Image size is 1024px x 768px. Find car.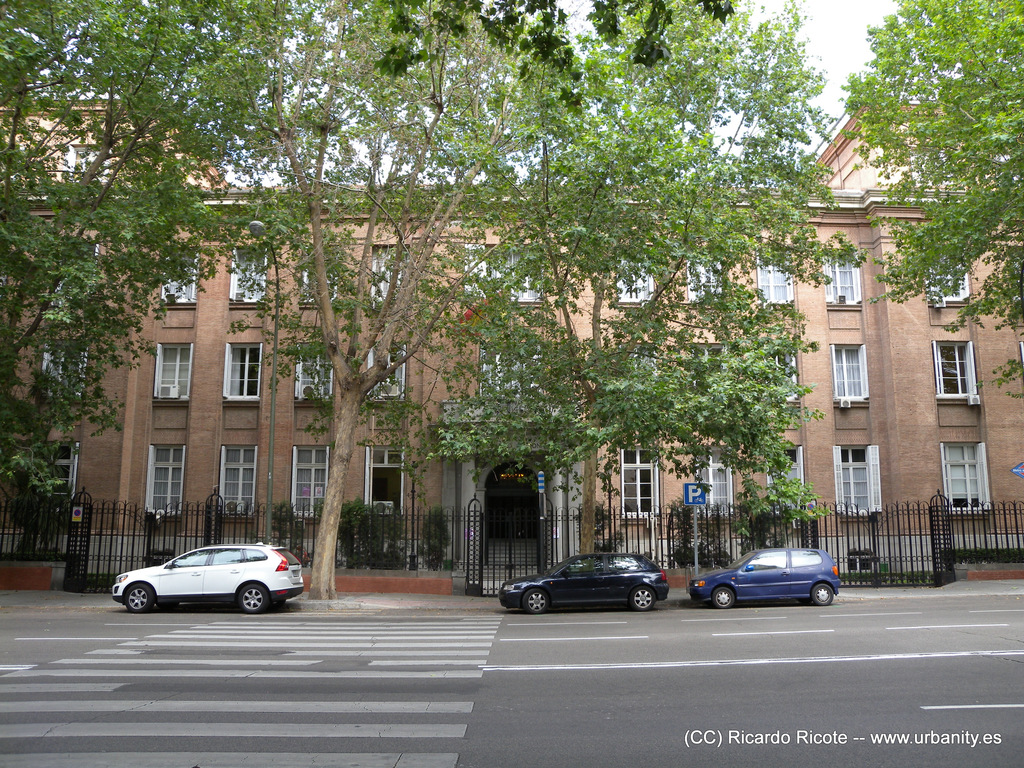
bbox(499, 552, 671, 613).
